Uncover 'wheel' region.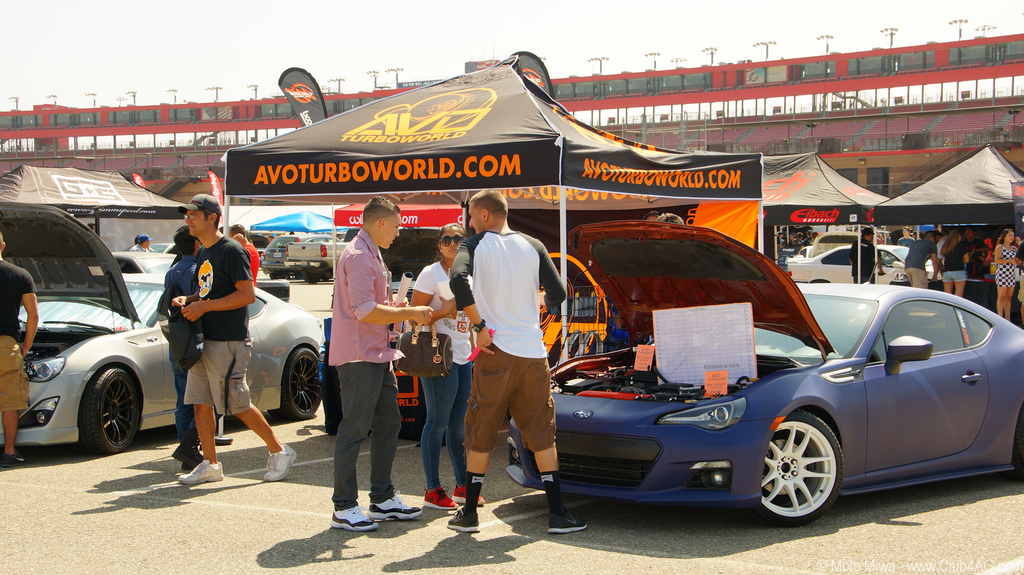
Uncovered: [left=81, top=365, right=141, bottom=455].
